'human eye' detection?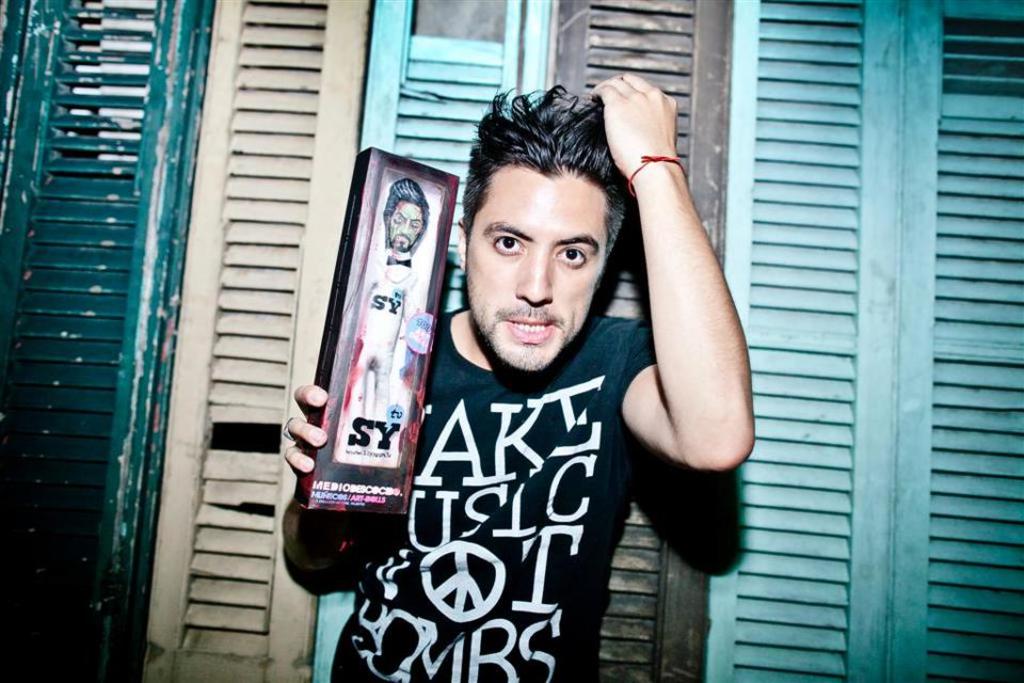
select_region(554, 239, 591, 271)
